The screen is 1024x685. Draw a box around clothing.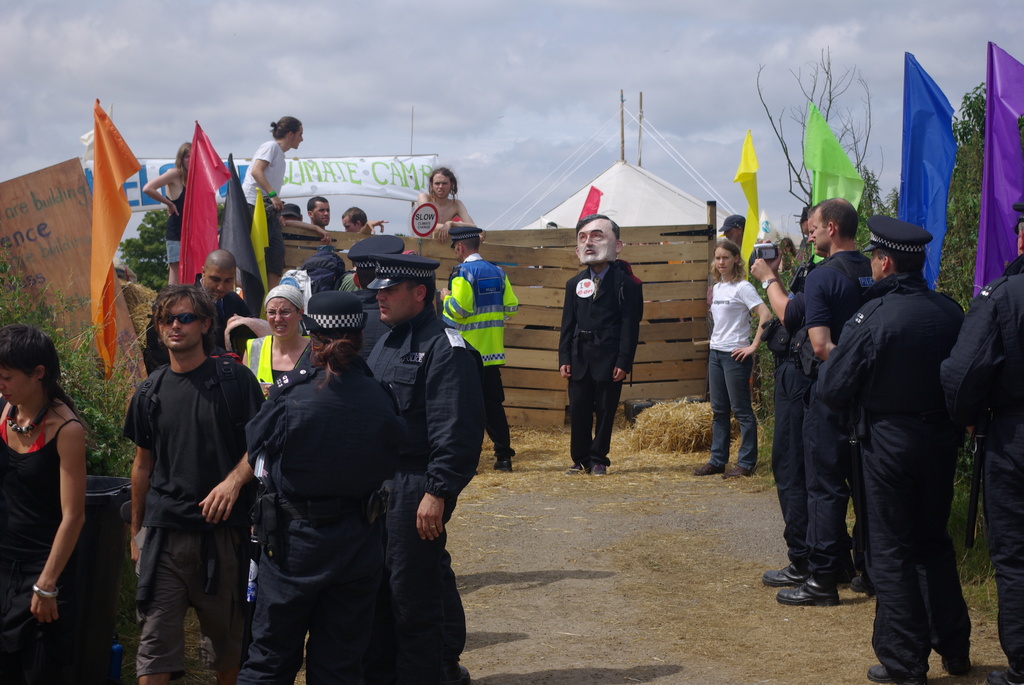
x1=767, y1=264, x2=806, y2=567.
